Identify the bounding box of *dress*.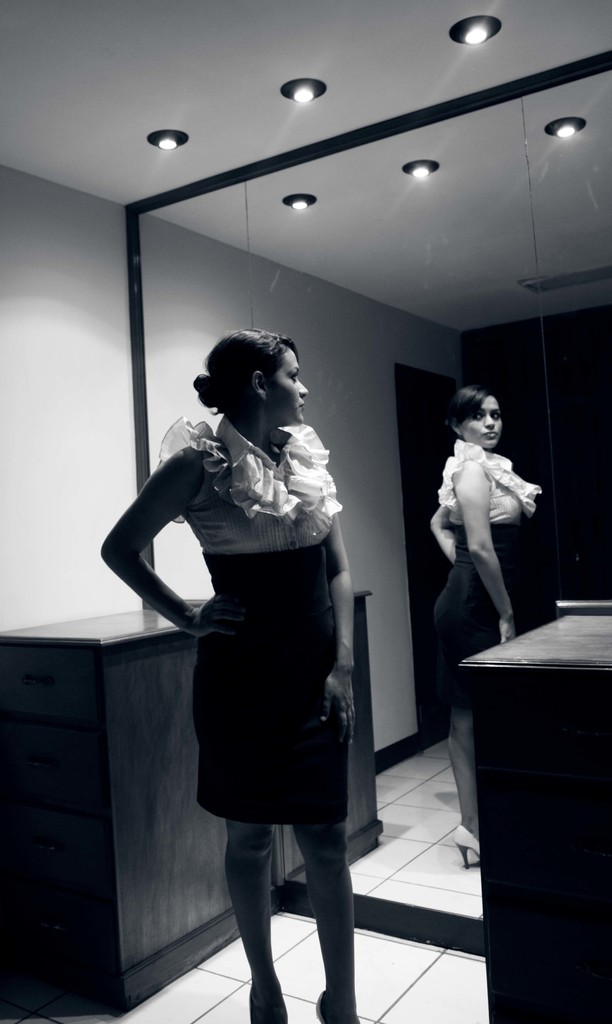
detection(136, 374, 351, 848).
